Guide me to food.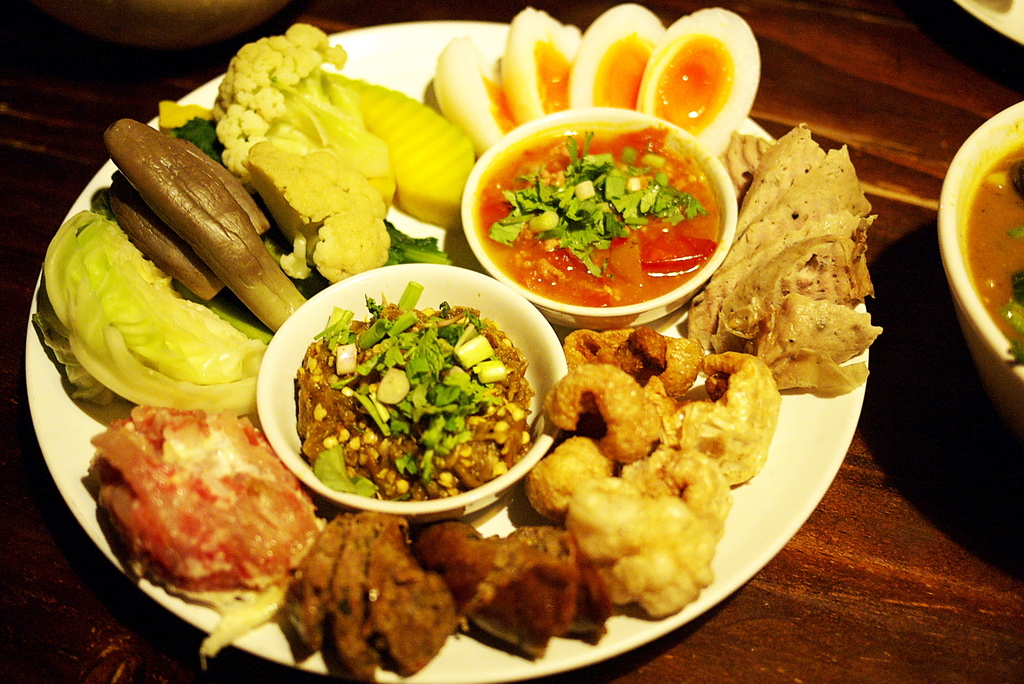
Guidance: x1=566, y1=4, x2=668, y2=108.
